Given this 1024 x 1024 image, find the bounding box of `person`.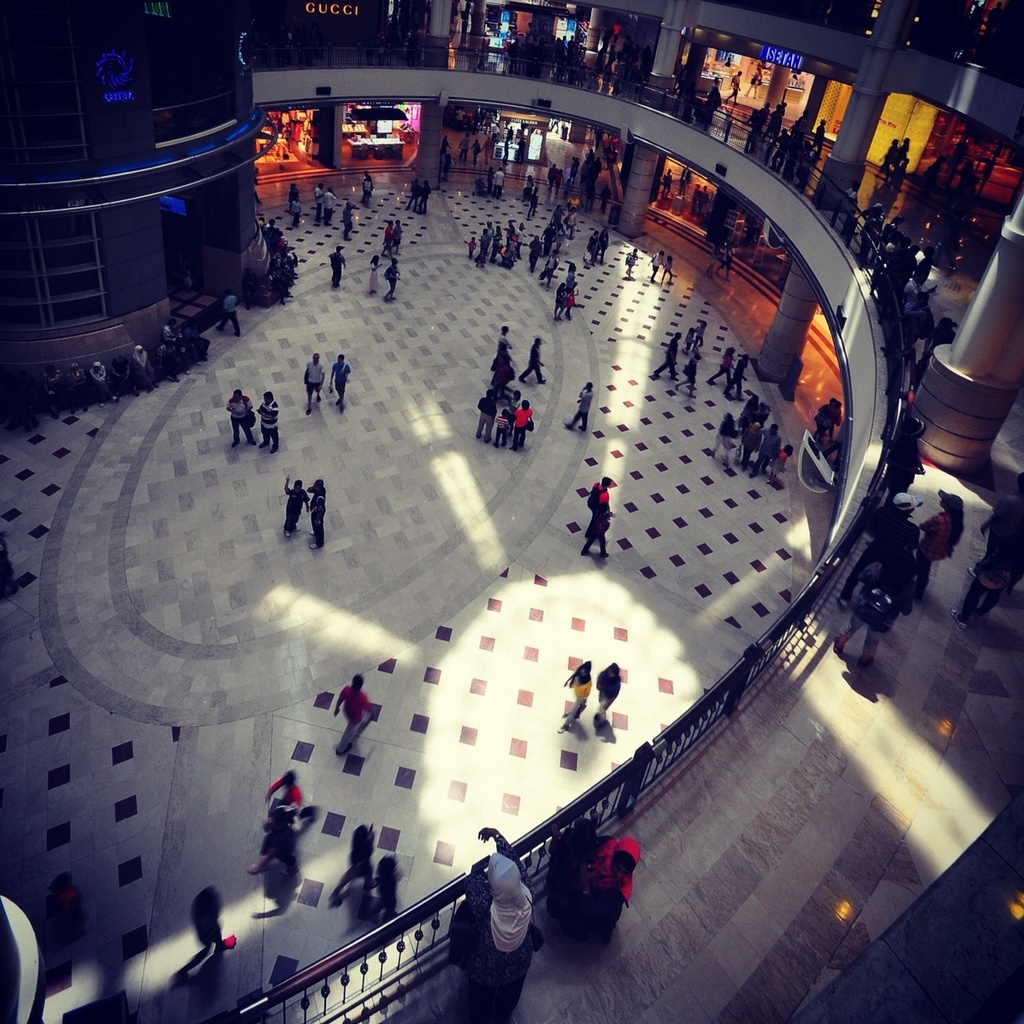
(754, 422, 783, 469).
